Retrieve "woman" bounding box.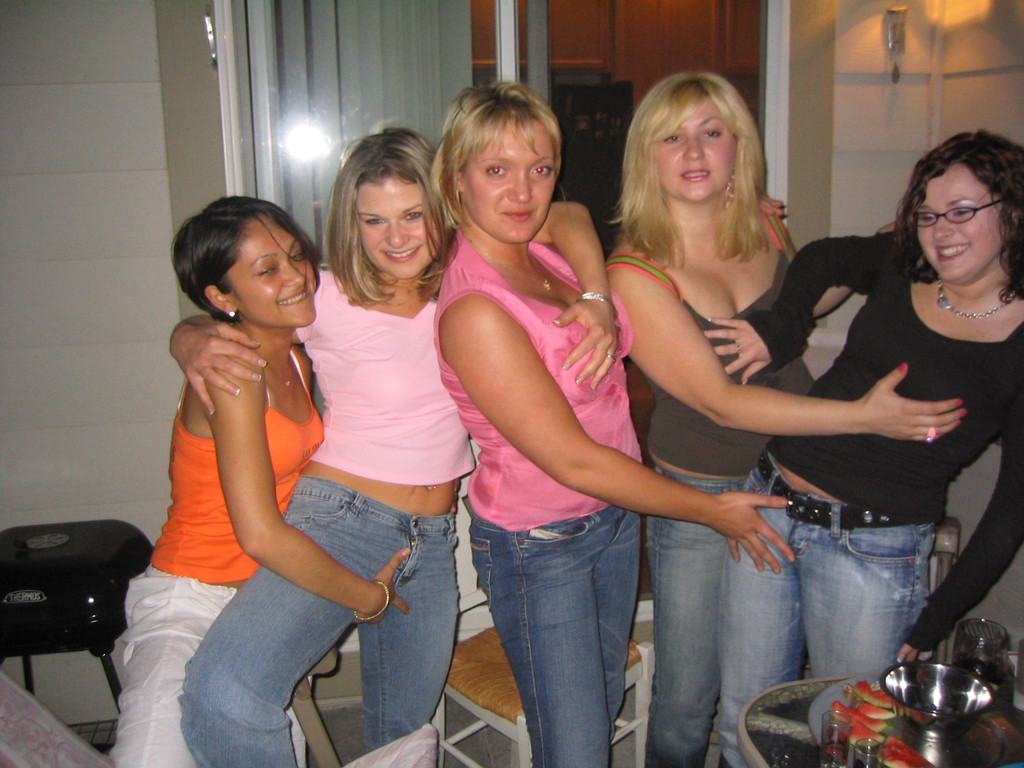
Bounding box: pyautogui.locateOnScreen(602, 71, 964, 767).
